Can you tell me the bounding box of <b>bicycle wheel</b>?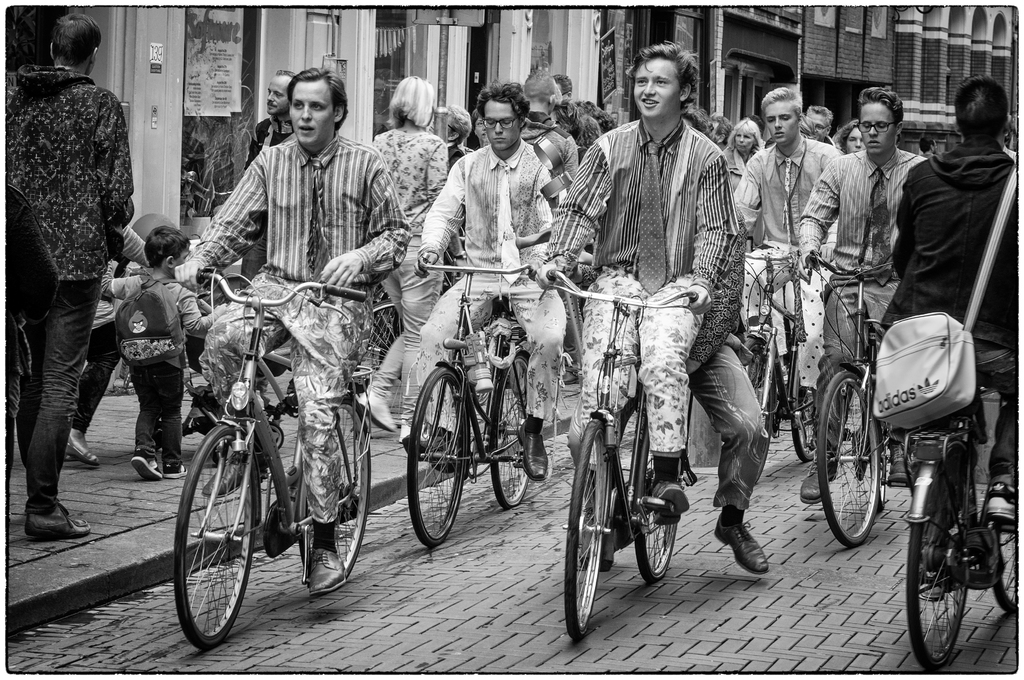
[left=410, top=370, right=474, bottom=547].
